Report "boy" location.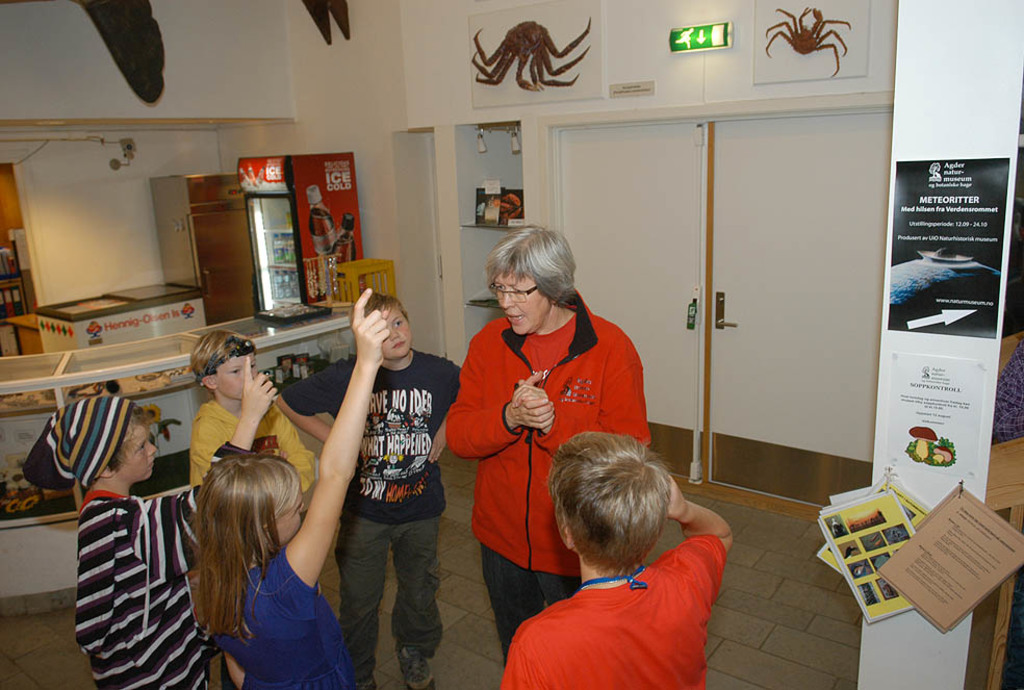
Report: [189, 329, 317, 493].
